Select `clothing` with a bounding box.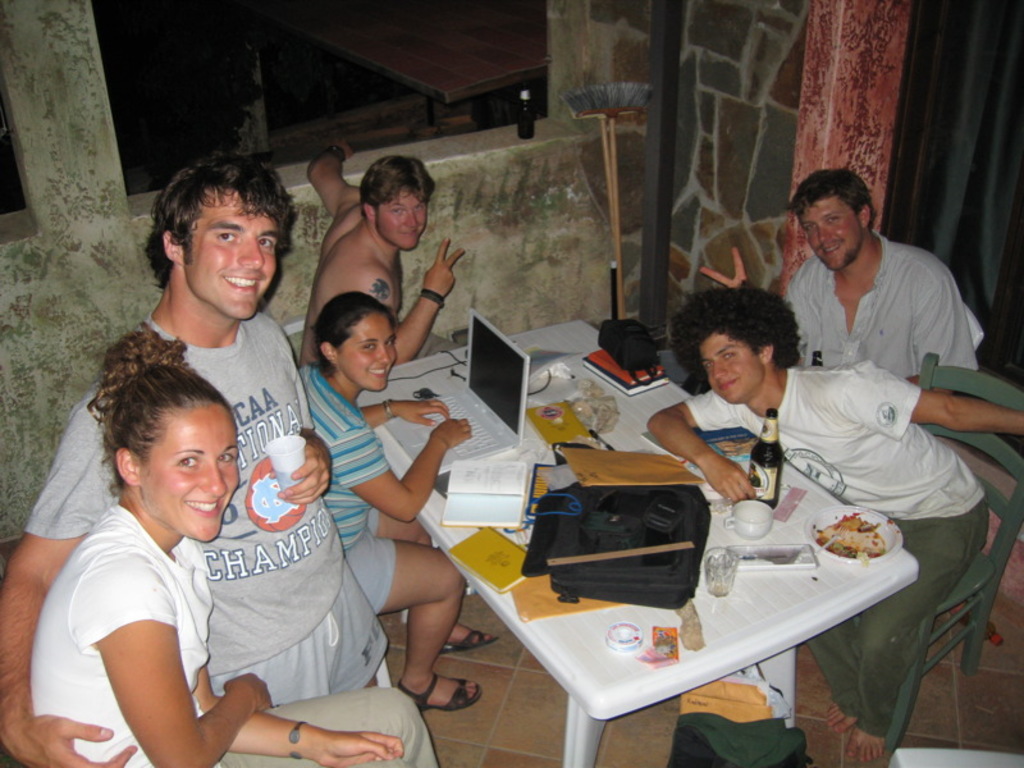
{"left": 676, "top": 367, "right": 925, "bottom": 731}.
